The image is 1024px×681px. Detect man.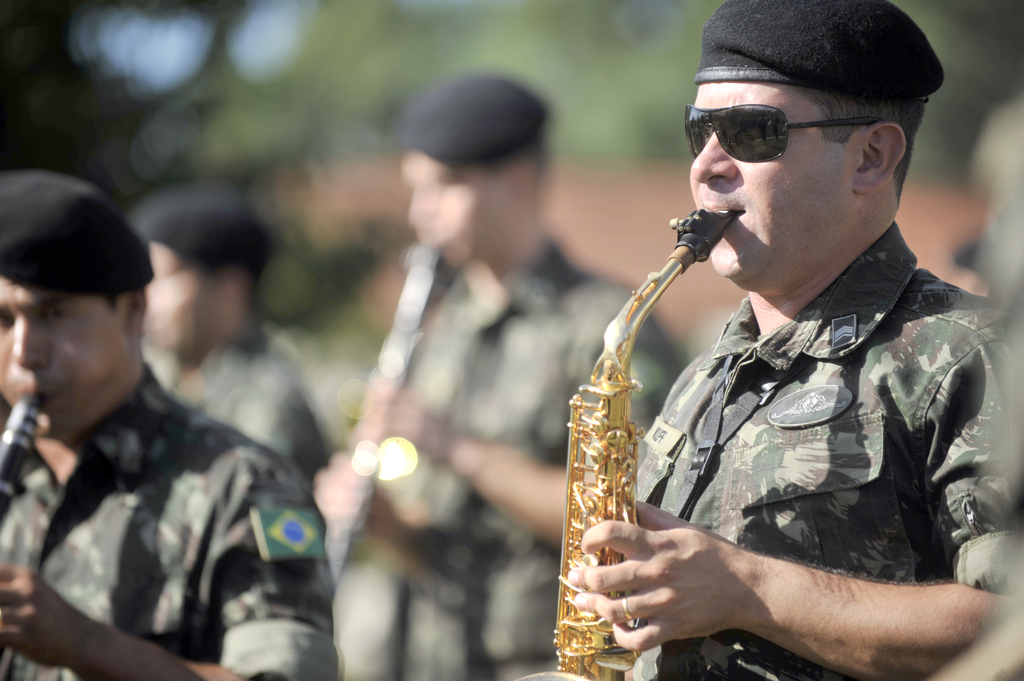
Detection: (568, 0, 1023, 680).
